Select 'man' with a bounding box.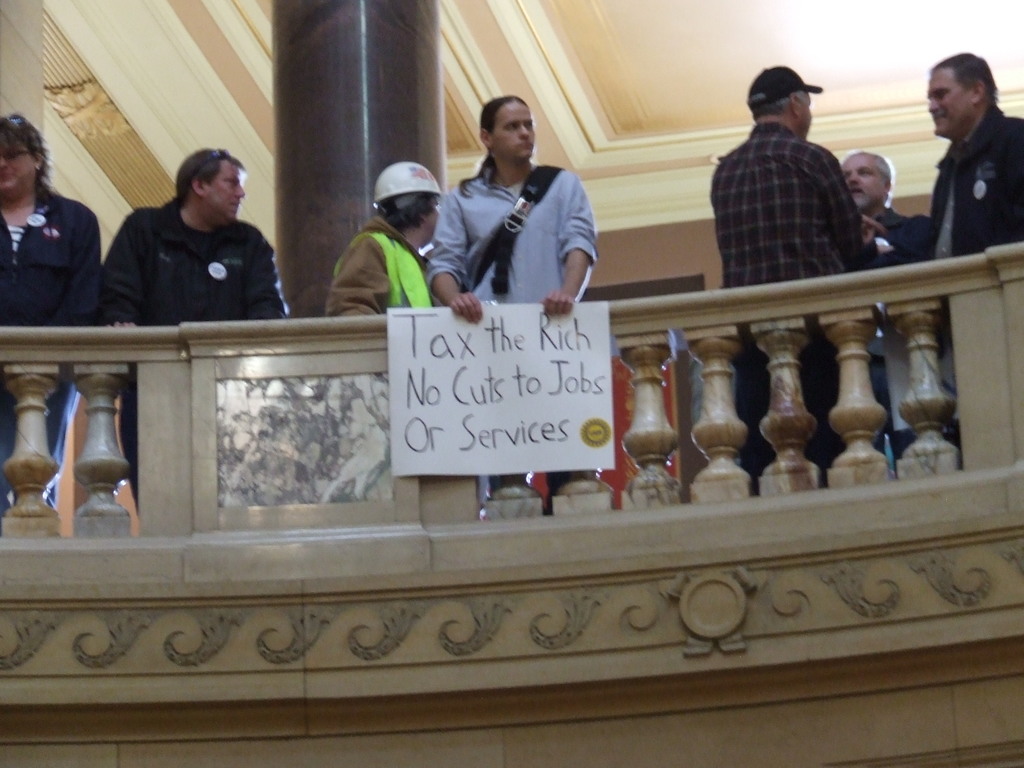
bbox(432, 90, 605, 495).
